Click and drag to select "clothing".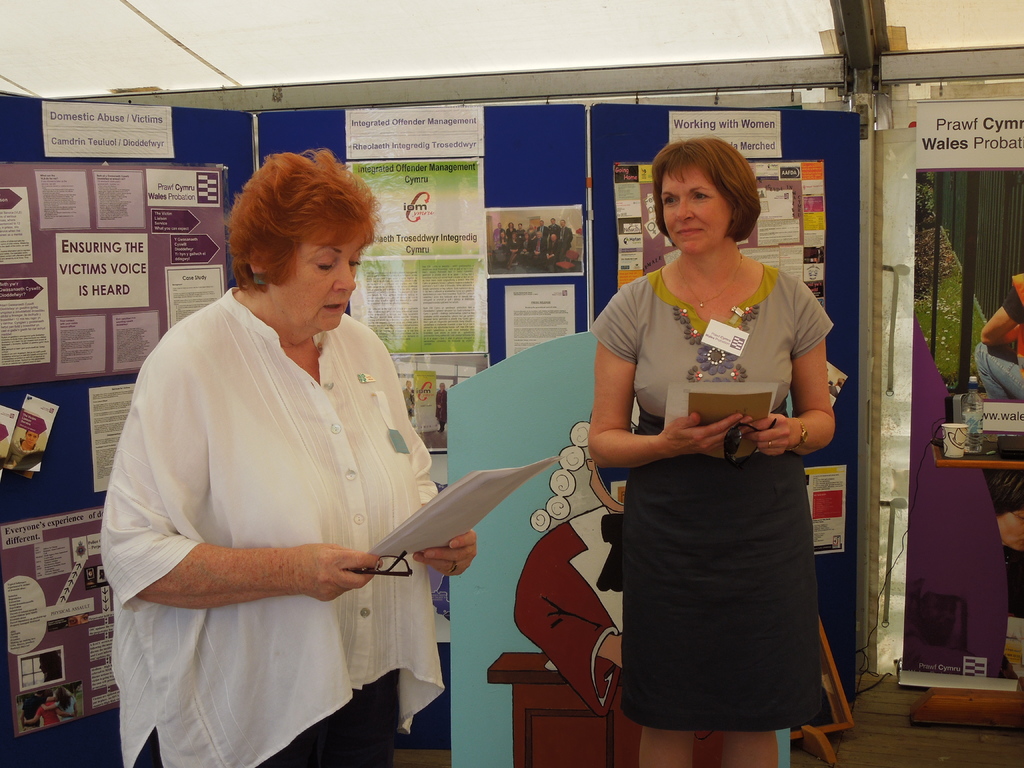
Selection: pyautogui.locateOnScreen(511, 502, 627, 723).
